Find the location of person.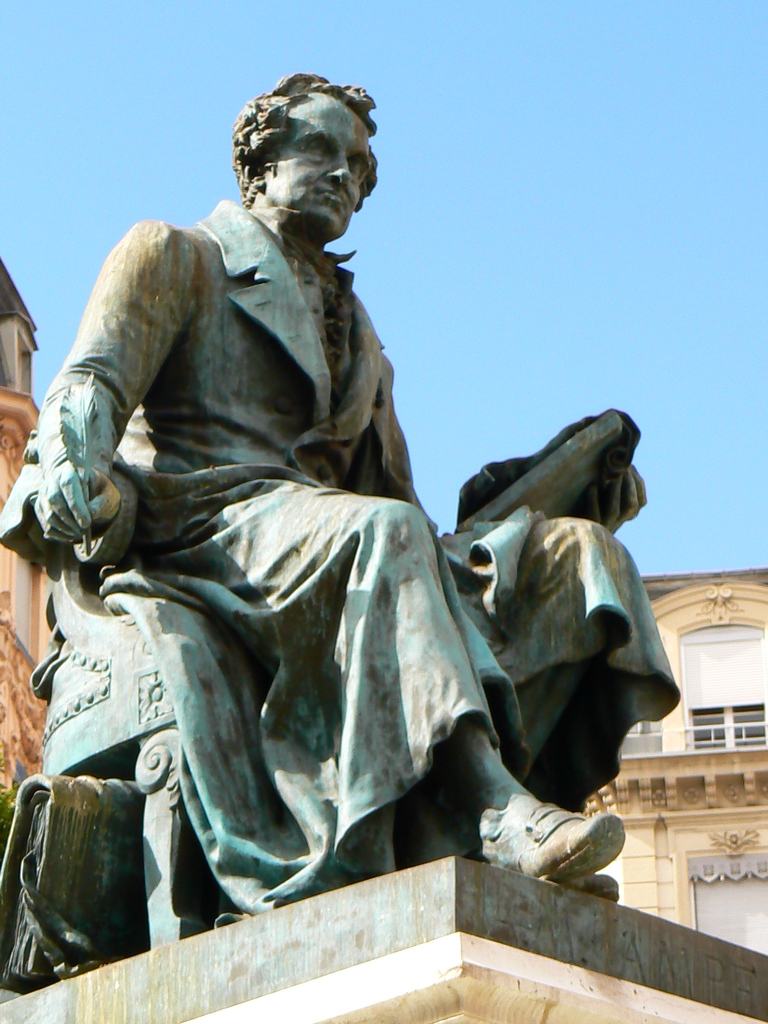
Location: locate(4, 65, 685, 899).
